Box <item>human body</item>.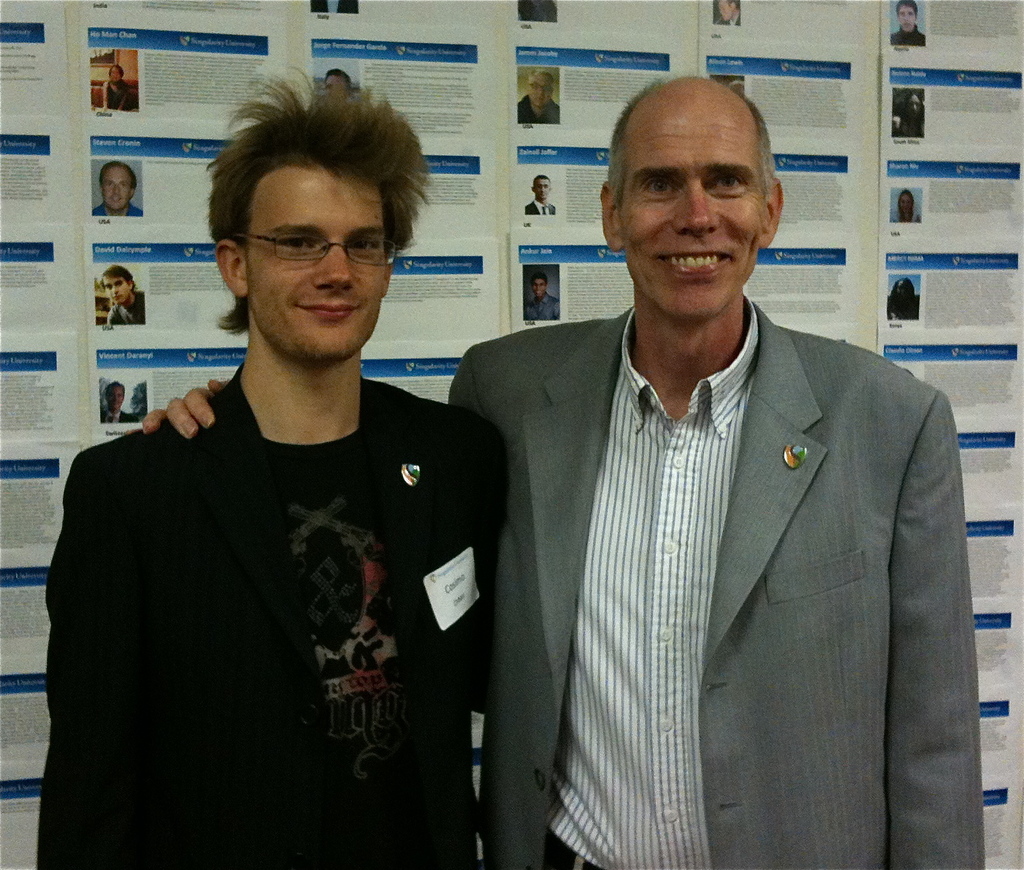
bbox(108, 286, 145, 325).
